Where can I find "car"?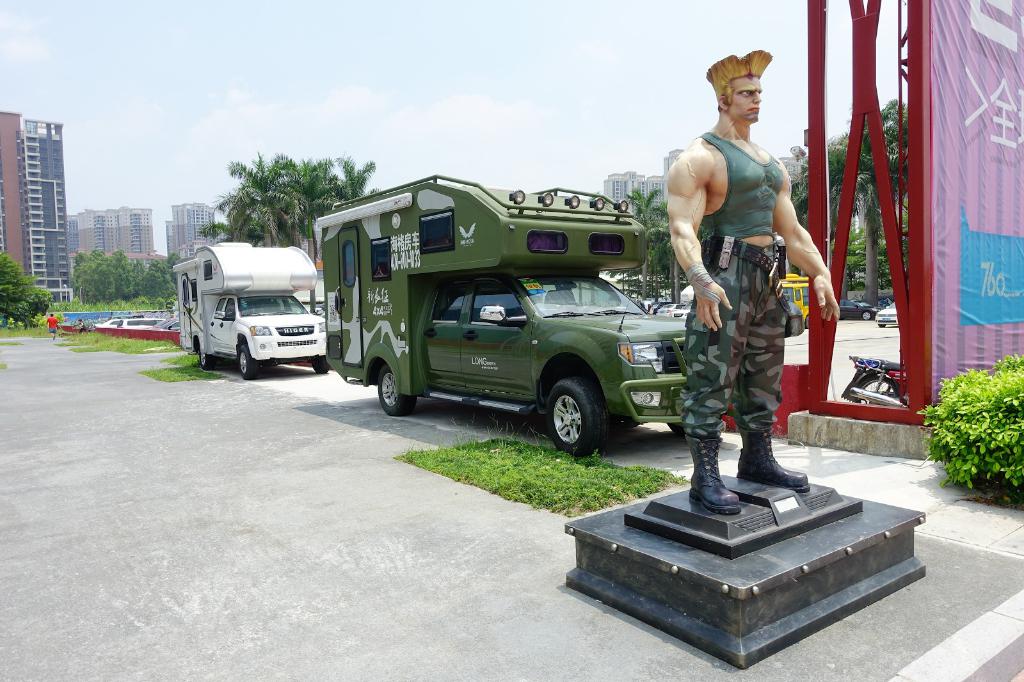
You can find it at box(877, 297, 894, 324).
